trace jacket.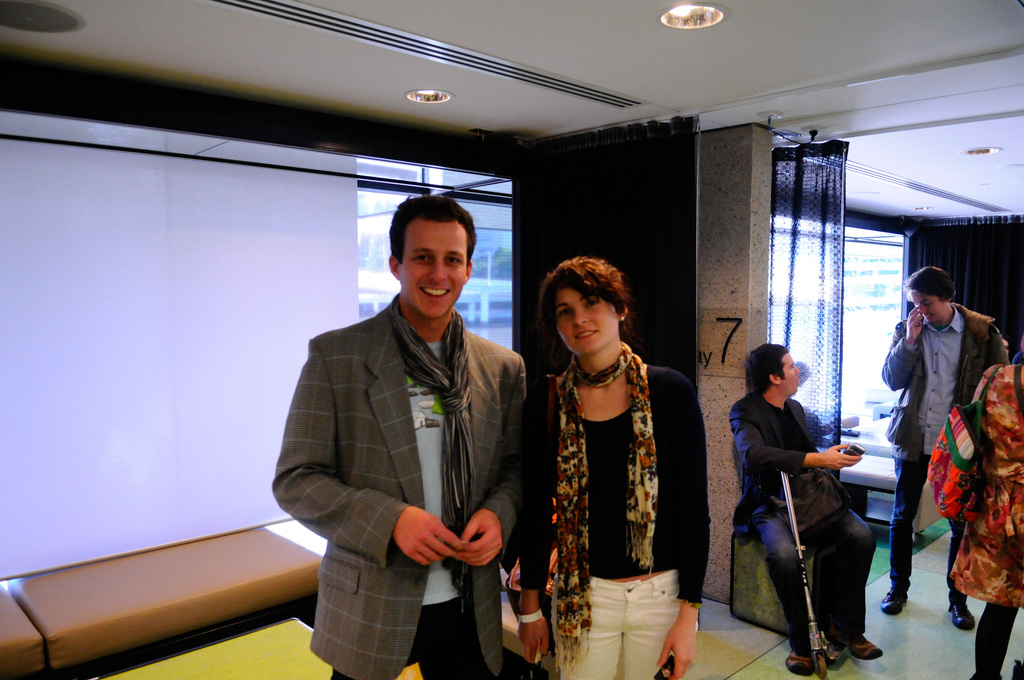
Traced to l=891, t=286, r=1006, b=482.
